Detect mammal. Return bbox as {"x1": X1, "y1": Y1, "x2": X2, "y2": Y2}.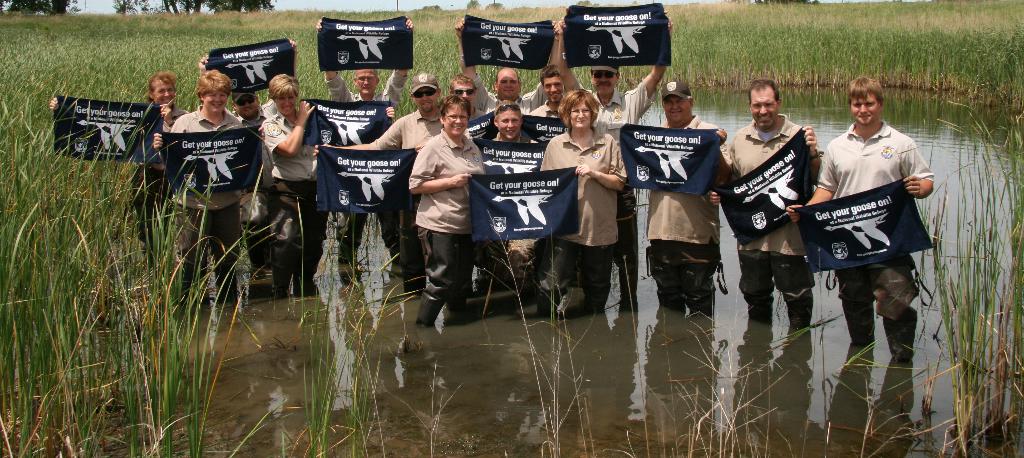
{"x1": 620, "y1": 79, "x2": 737, "y2": 323}.
